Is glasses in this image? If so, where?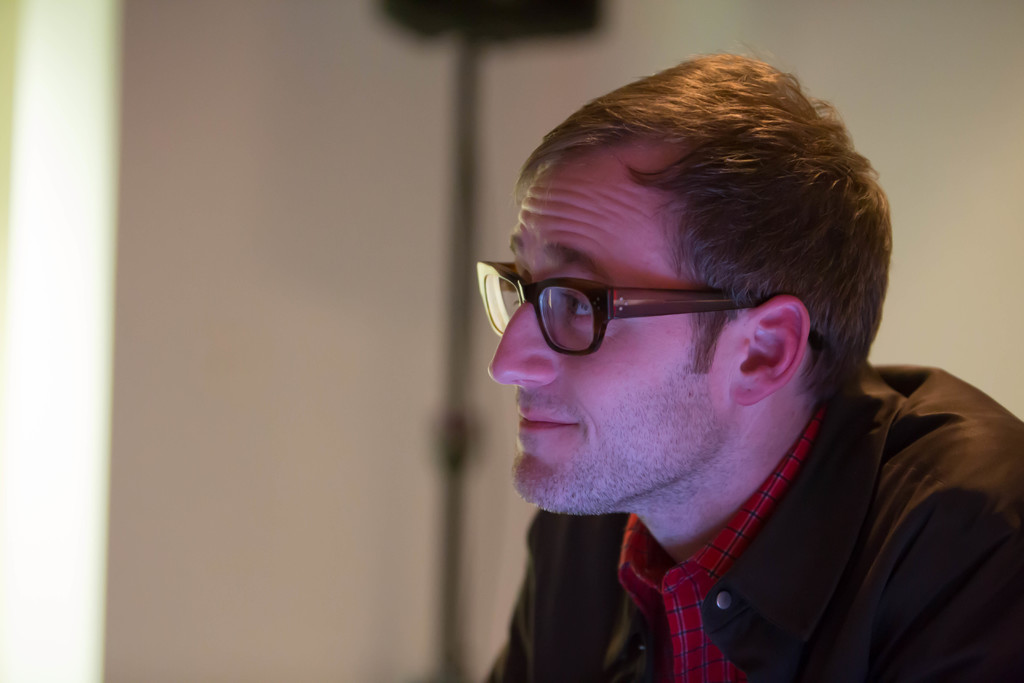
Yes, at (465,252,826,367).
